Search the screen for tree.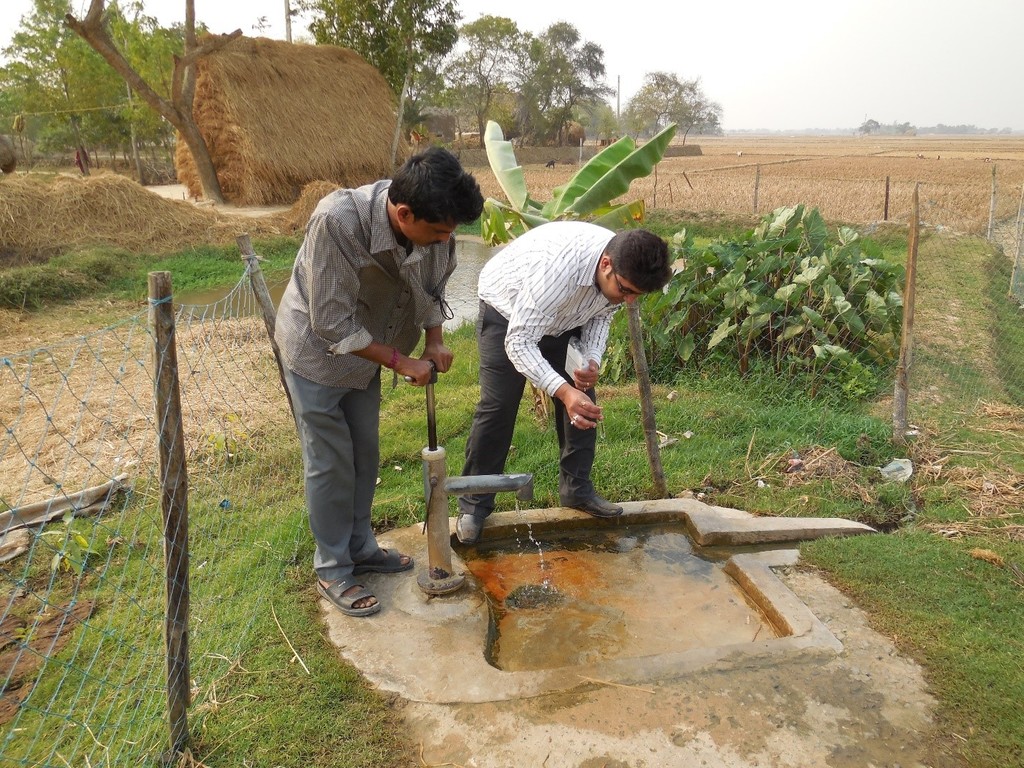
Found at {"x1": 0, "y1": 46, "x2": 46, "y2": 144}.
